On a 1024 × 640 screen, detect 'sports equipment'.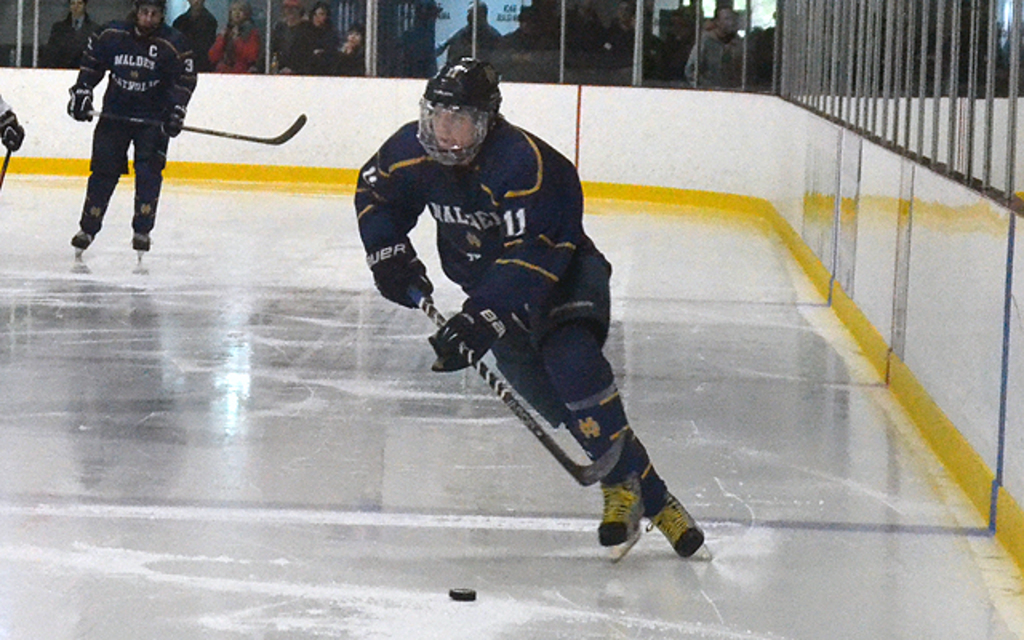
pyautogui.locateOnScreen(416, 54, 498, 162).
